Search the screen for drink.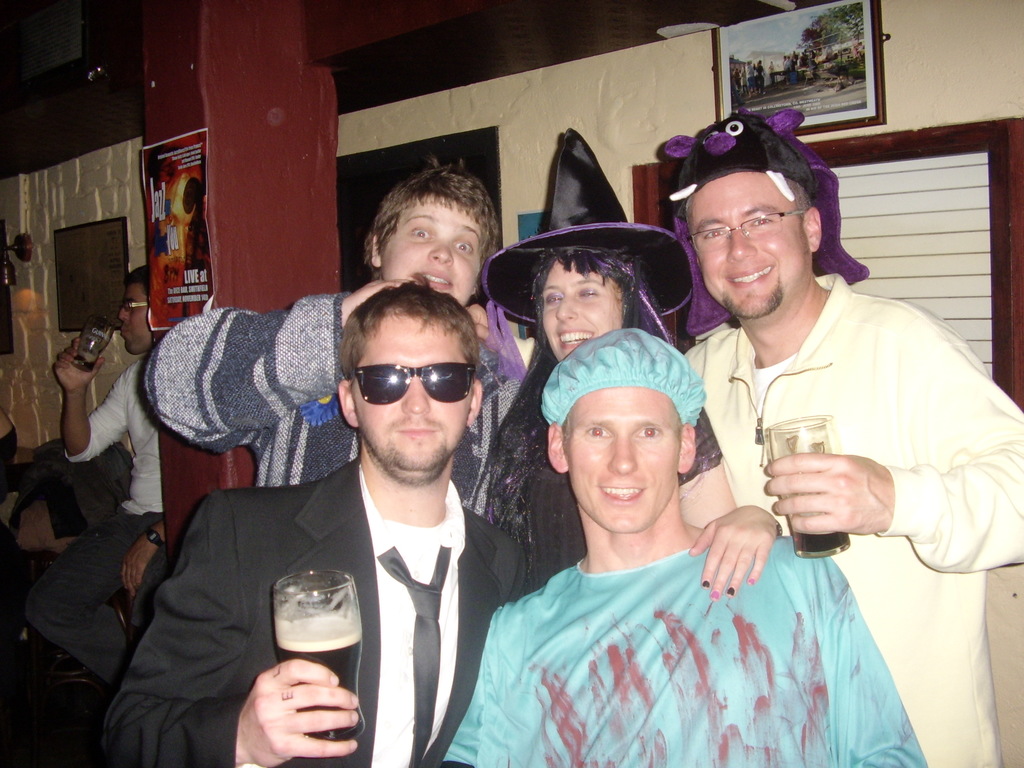
Found at [787,516,850,560].
